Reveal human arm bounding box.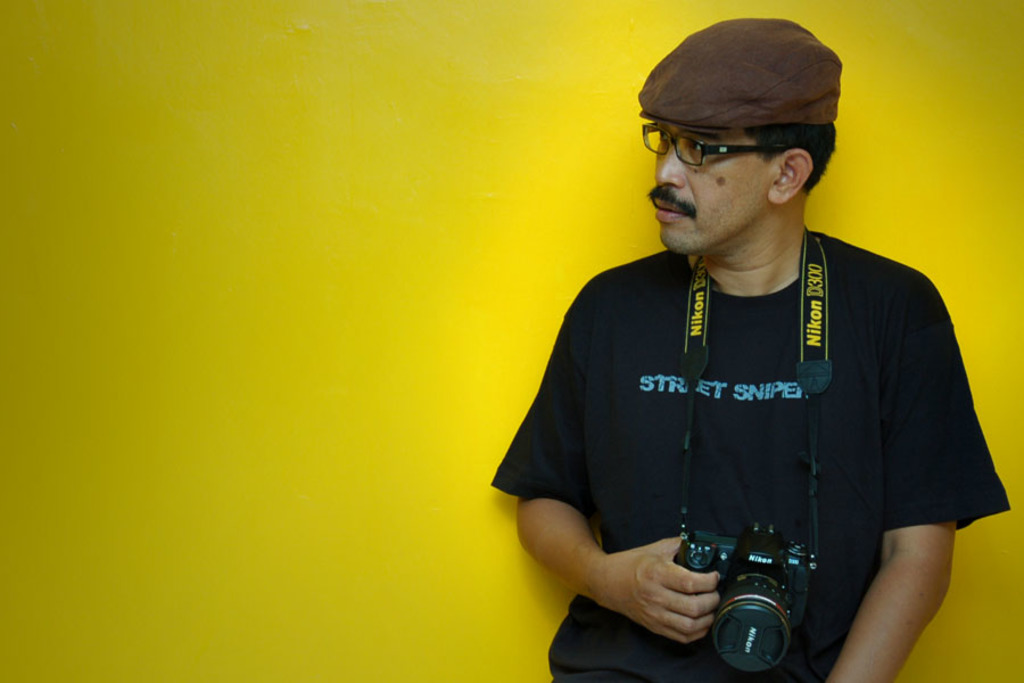
Revealed: (x1=494, y1=273, x2=727, y2=644).
